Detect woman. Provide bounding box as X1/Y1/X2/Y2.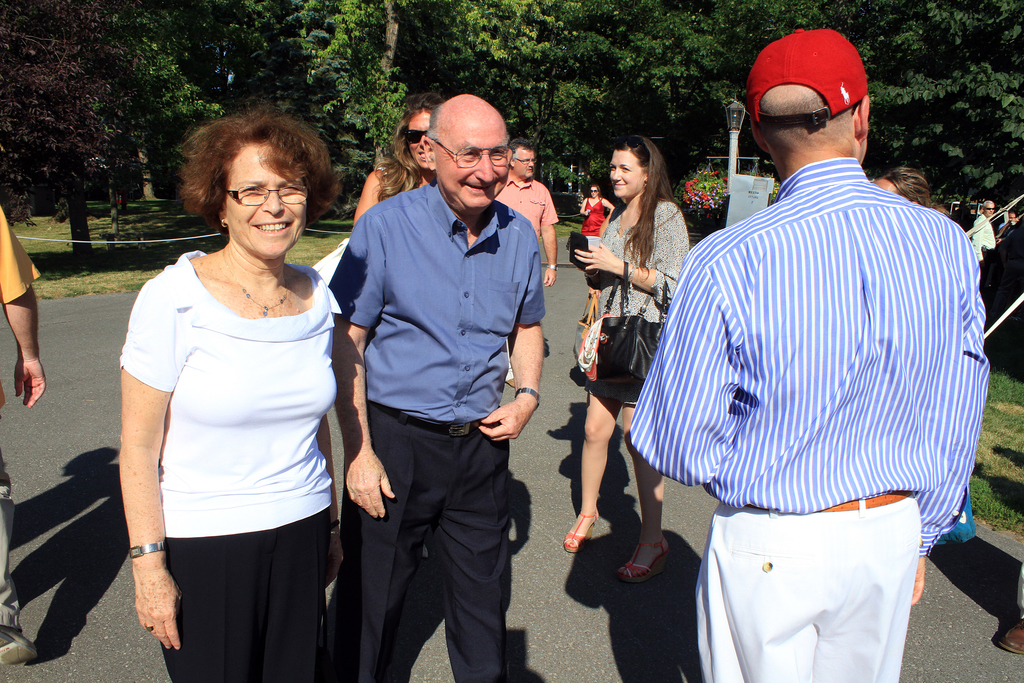
351/94/456/232.
